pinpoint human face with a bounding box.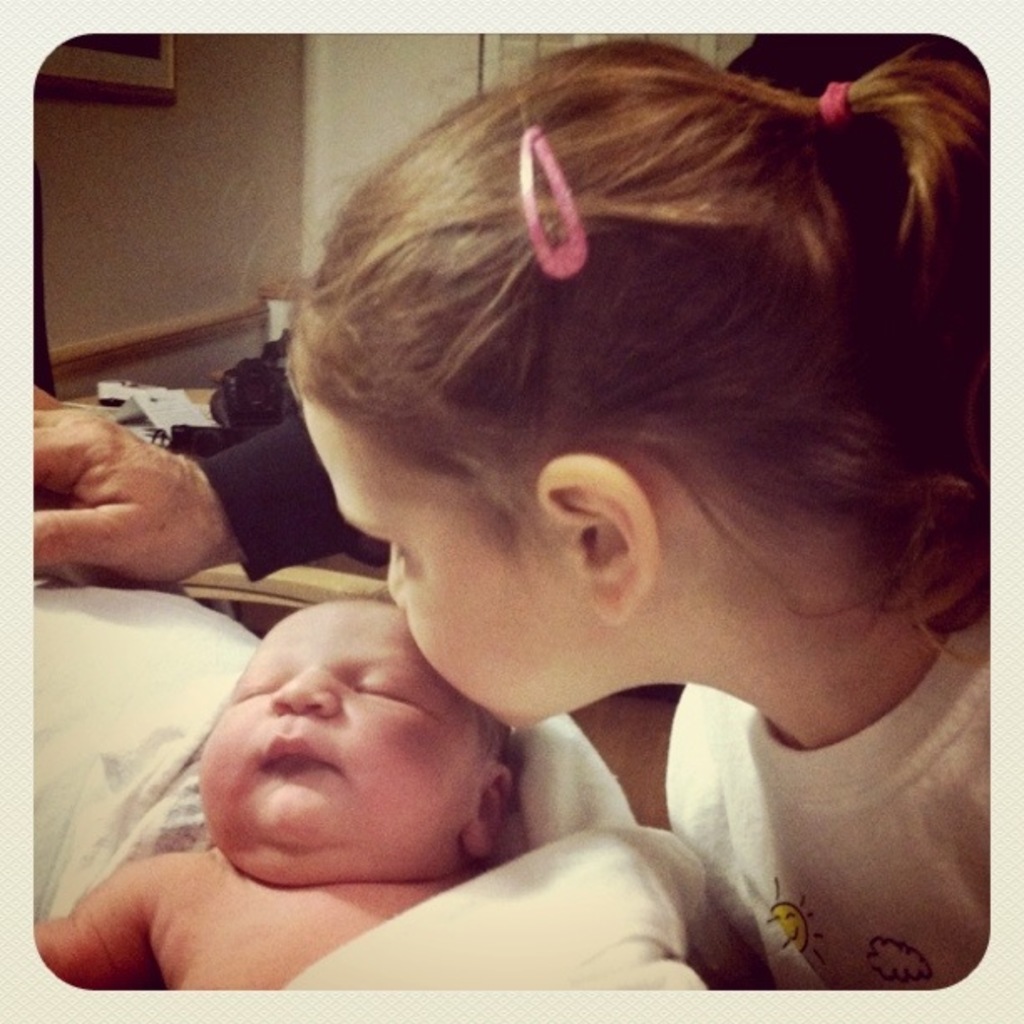
191, 591, 463, 832.
